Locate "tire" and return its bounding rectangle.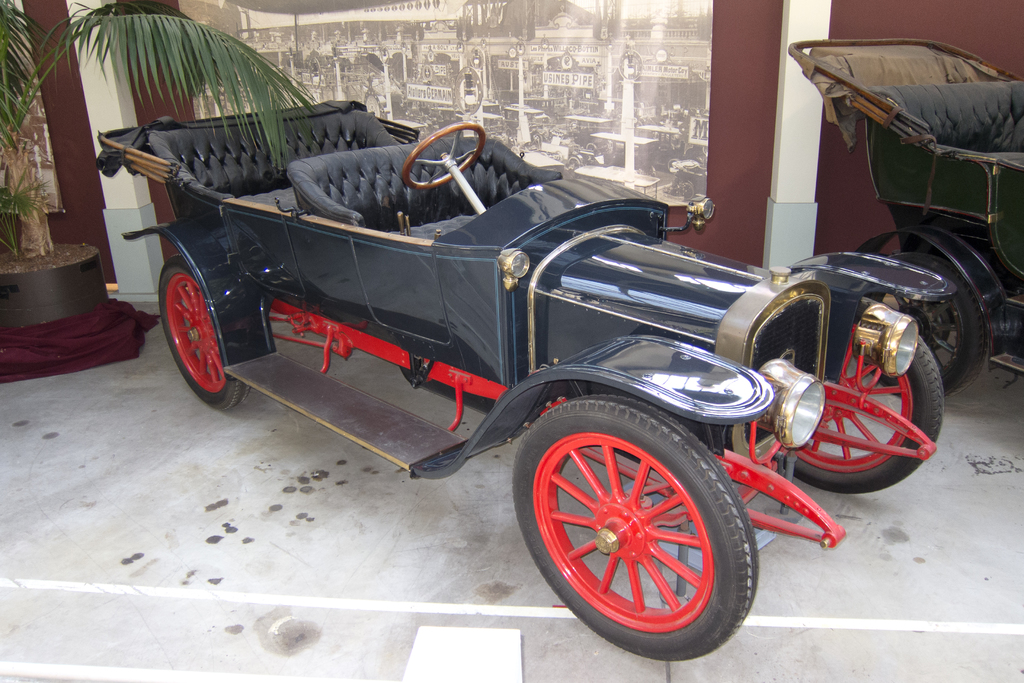
l=856, t=241, r=990, b=391.
